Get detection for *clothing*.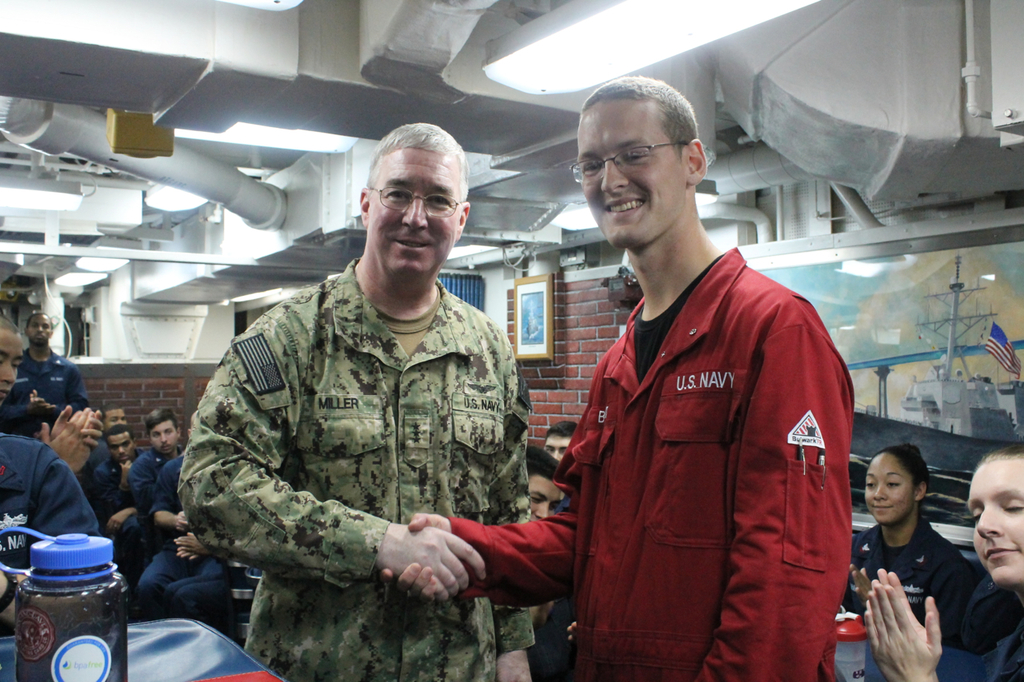
Detection: crop(122, 409, 195, 542).
